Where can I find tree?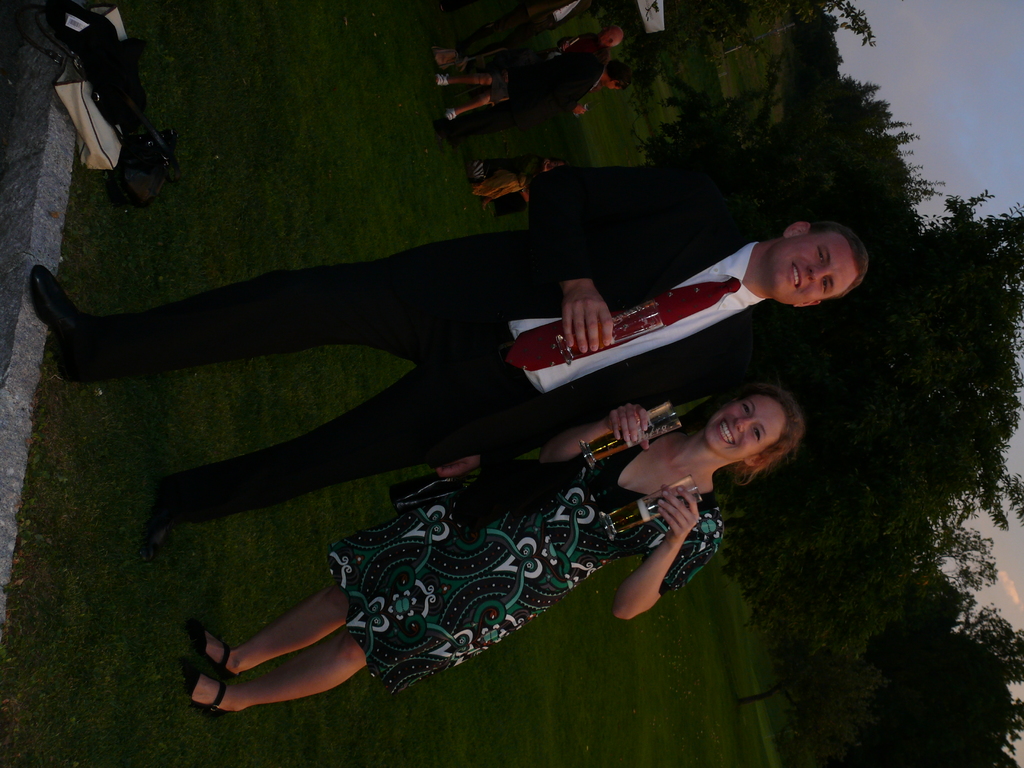
You can find it at bbox(712, 179, 1023, 564).
